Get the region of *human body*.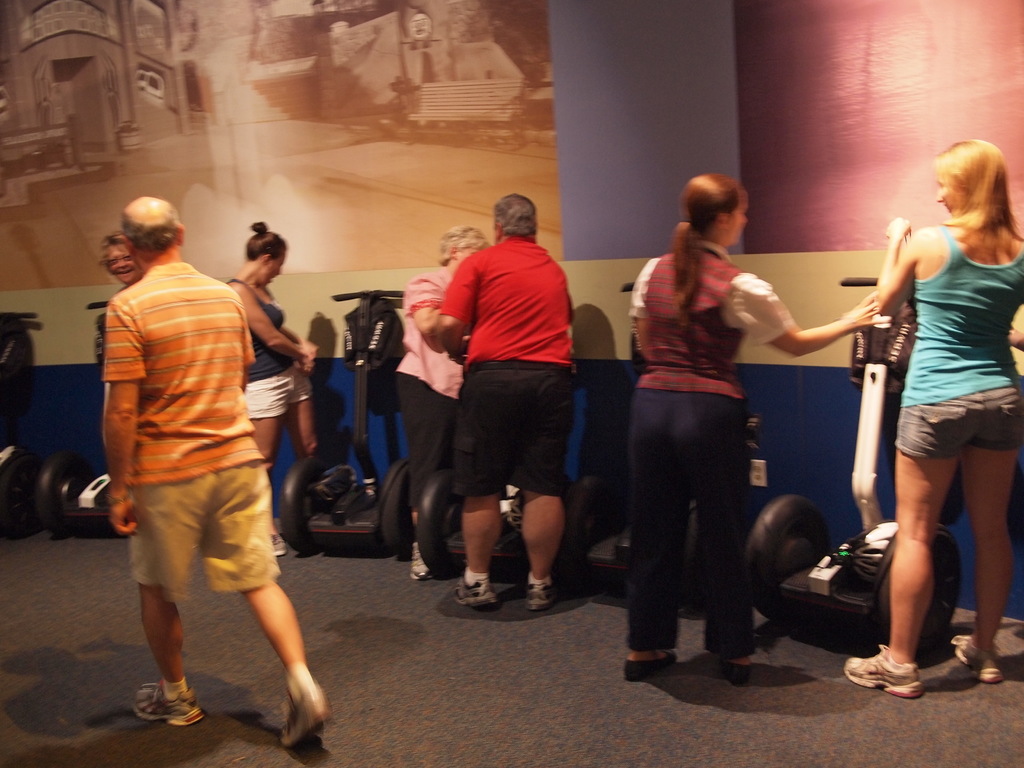
box(395, 226, 489, 575).
